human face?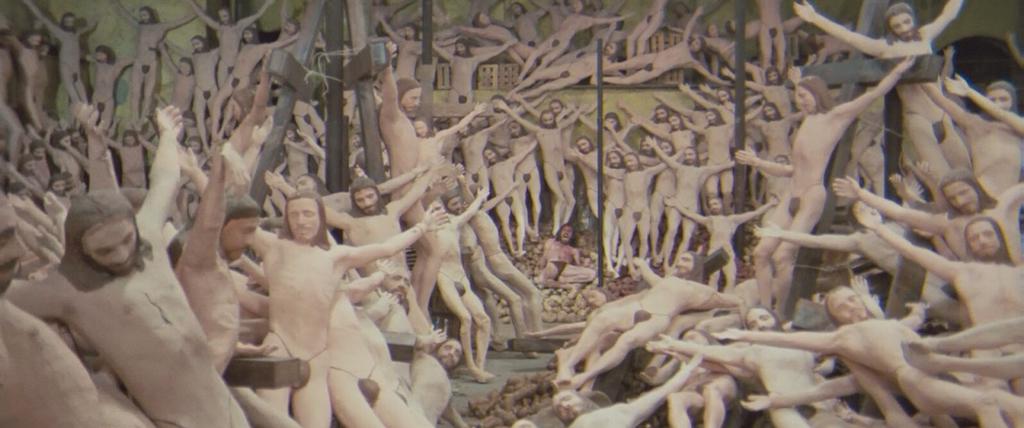
[x1=290, y1=172, x2=324, y2=192]
